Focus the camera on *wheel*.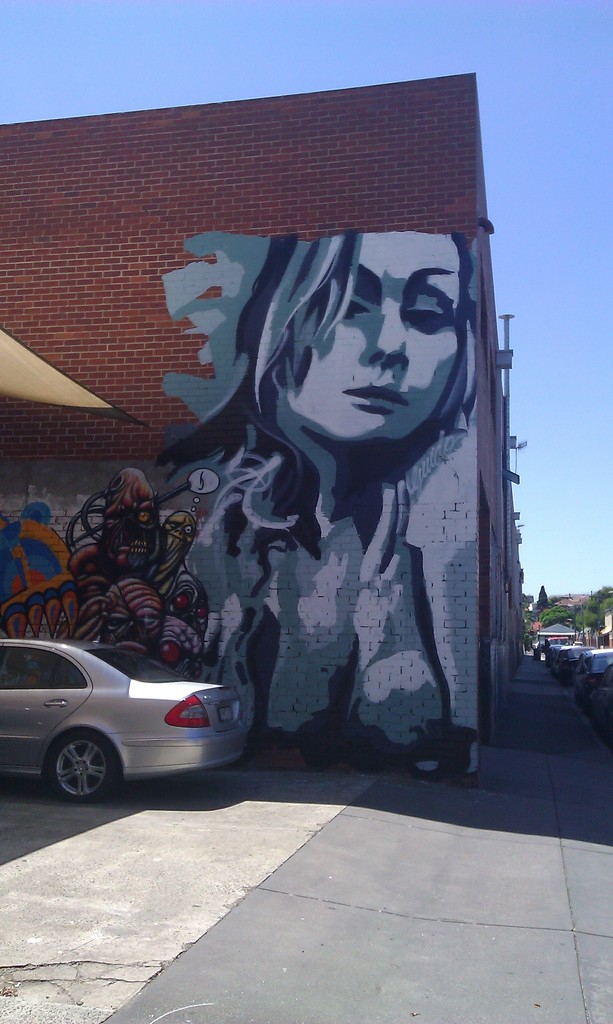
Focus region: [left=36, top=741, right=109, bottom=808].
